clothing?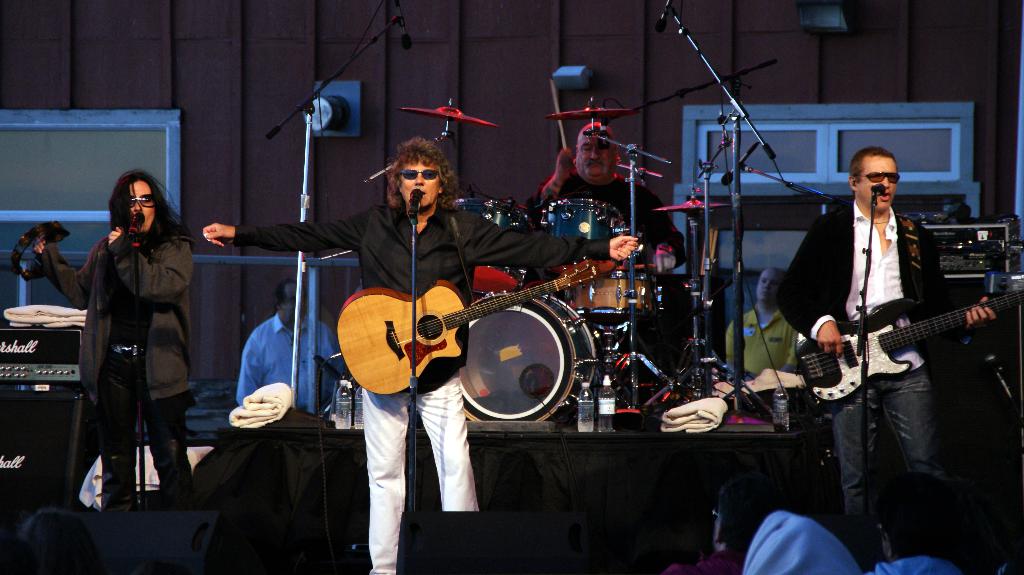
l=99, t=388, r=243, b=555
